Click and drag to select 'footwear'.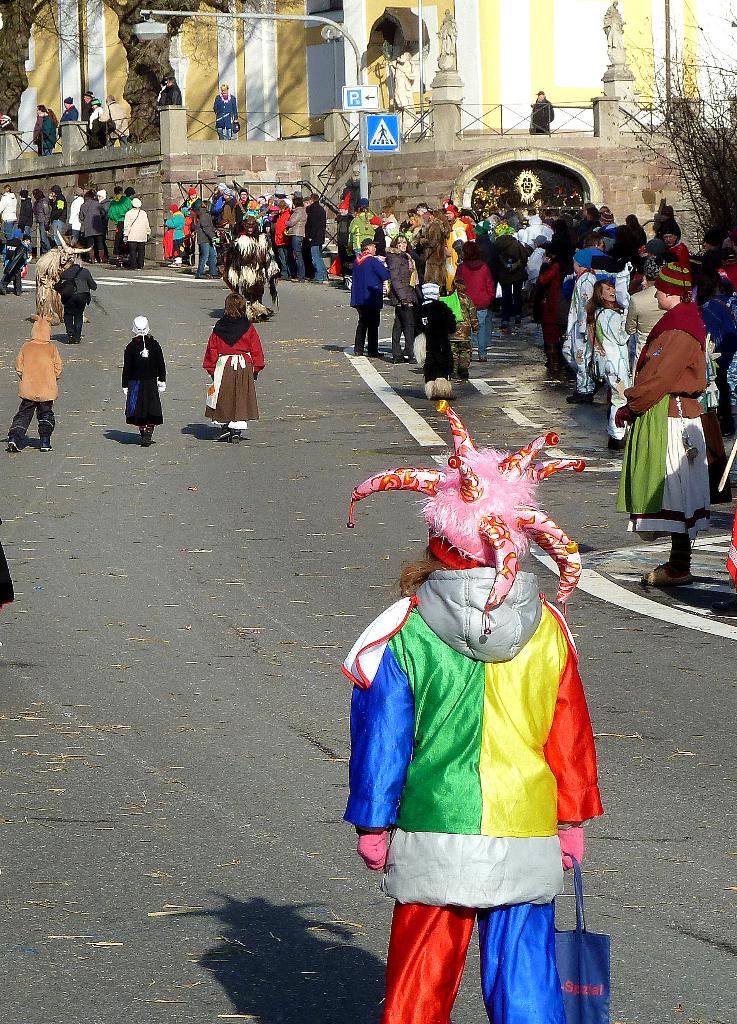
Selection: 707:596:736:617.
